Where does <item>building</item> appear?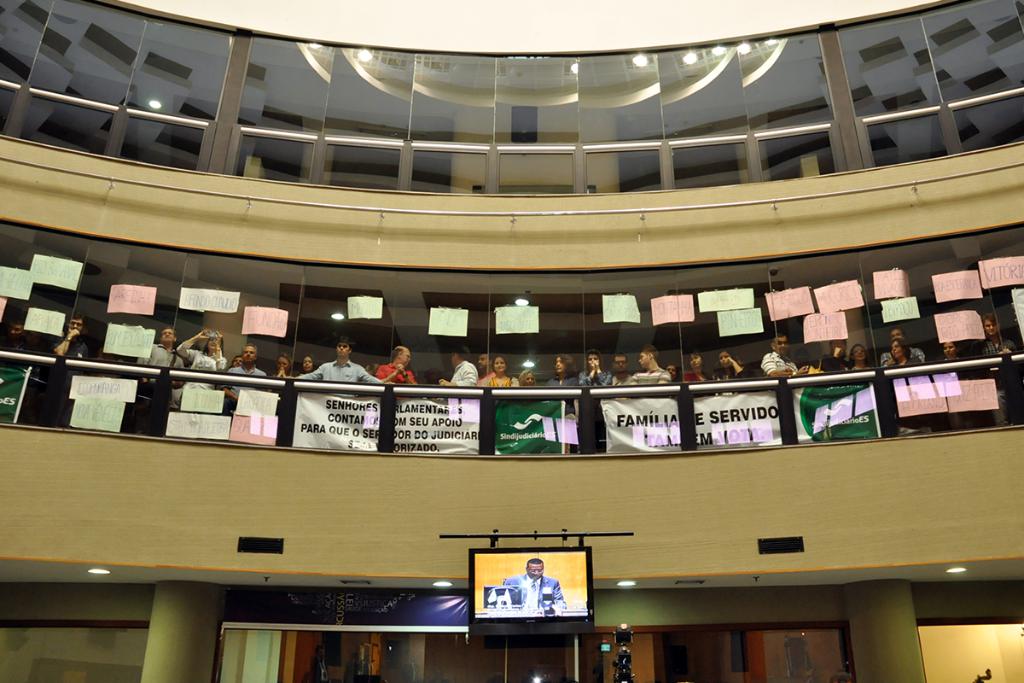
Appears at crop(0, 0, 1023, 680).
